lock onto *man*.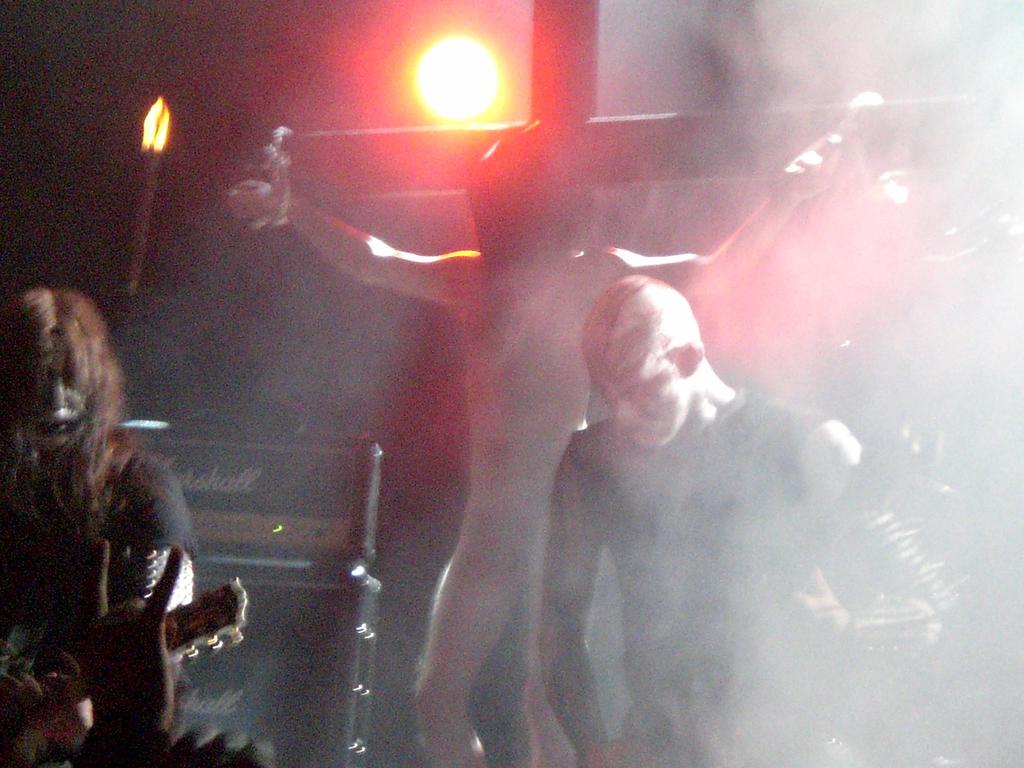
Locked: <box>0,289,199,767</box>.
